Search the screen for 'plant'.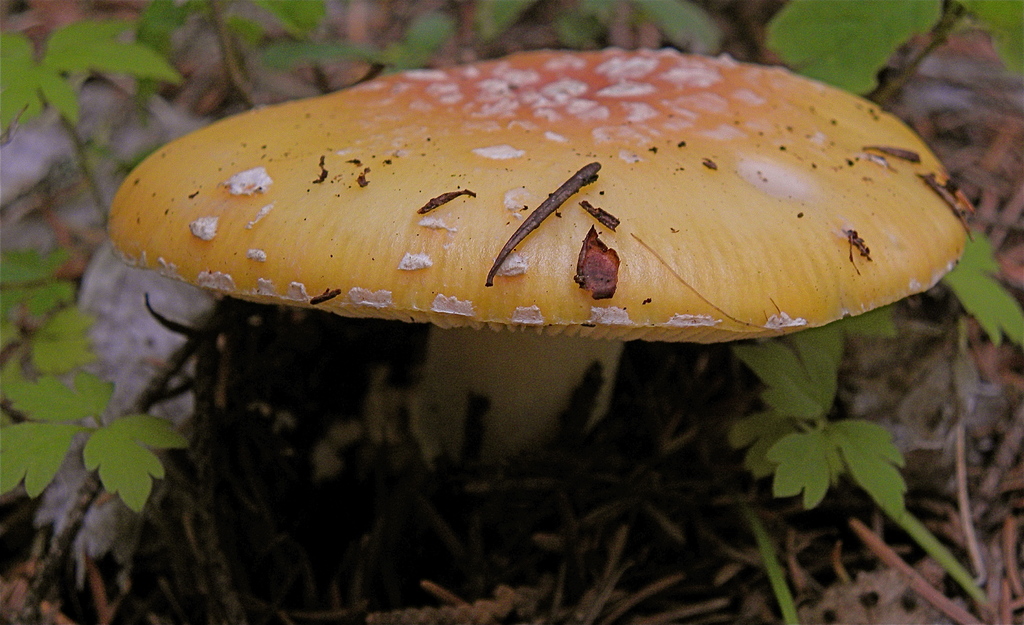
Found at (x1=728, y1=323, x2=911, y2=523).
